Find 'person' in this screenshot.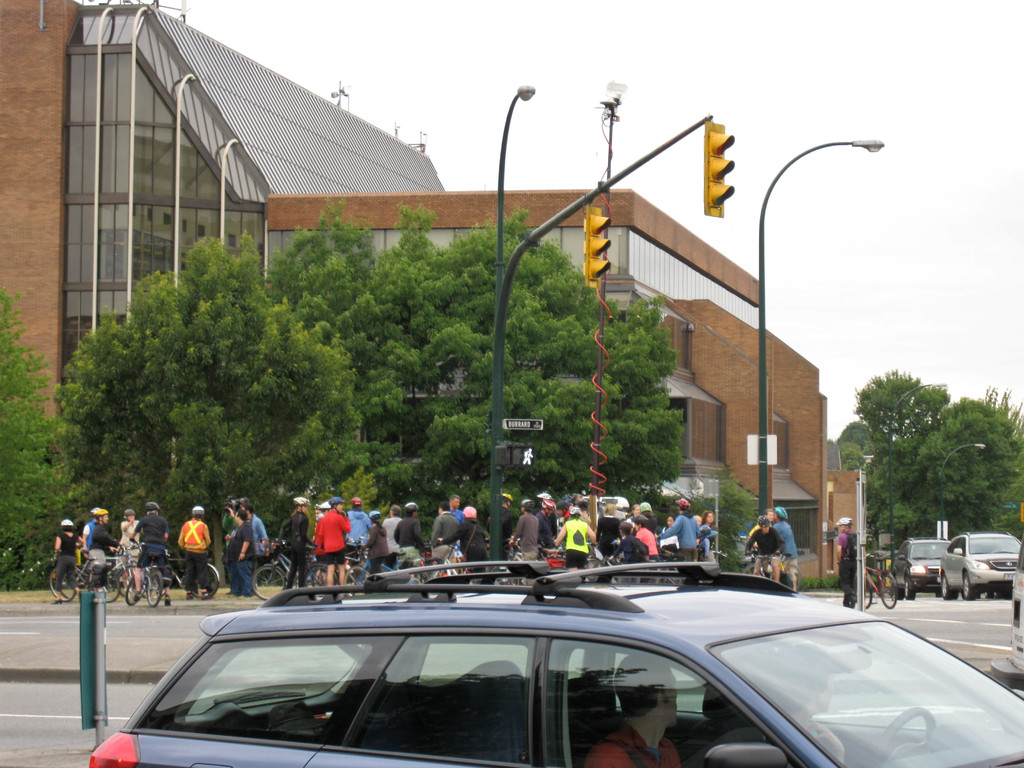
The bounding box for 'person' is <region>636, 511, 659, 563</region>.
